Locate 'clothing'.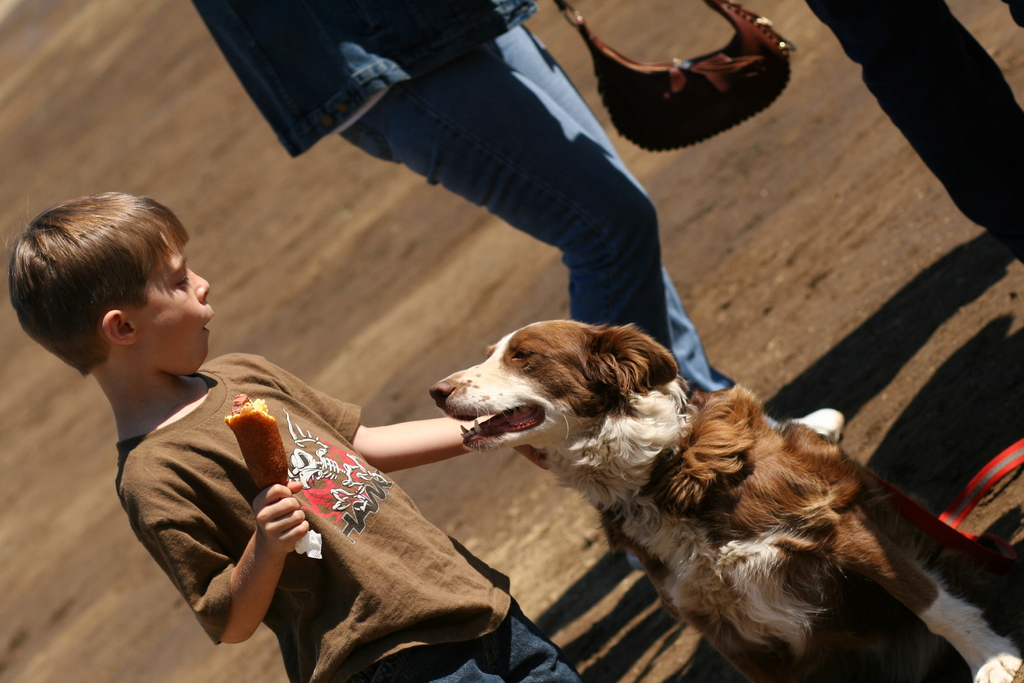
Bounding box: x1=115 y1=353 x2=593 y2=682.
